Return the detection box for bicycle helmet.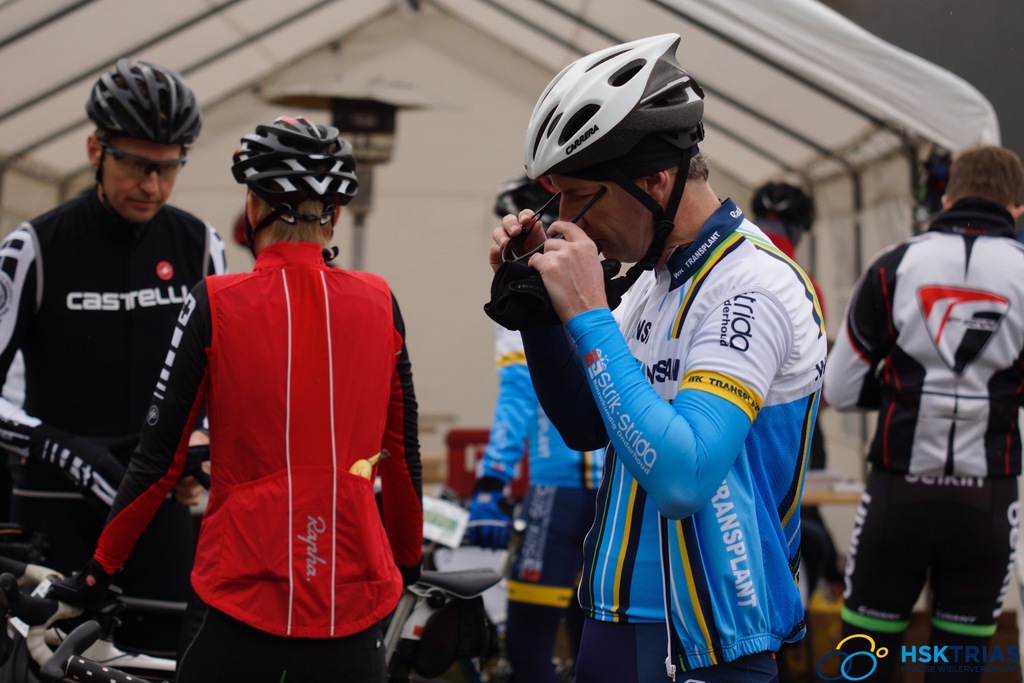
[left=228, top=119, right=360, bottom=201].
